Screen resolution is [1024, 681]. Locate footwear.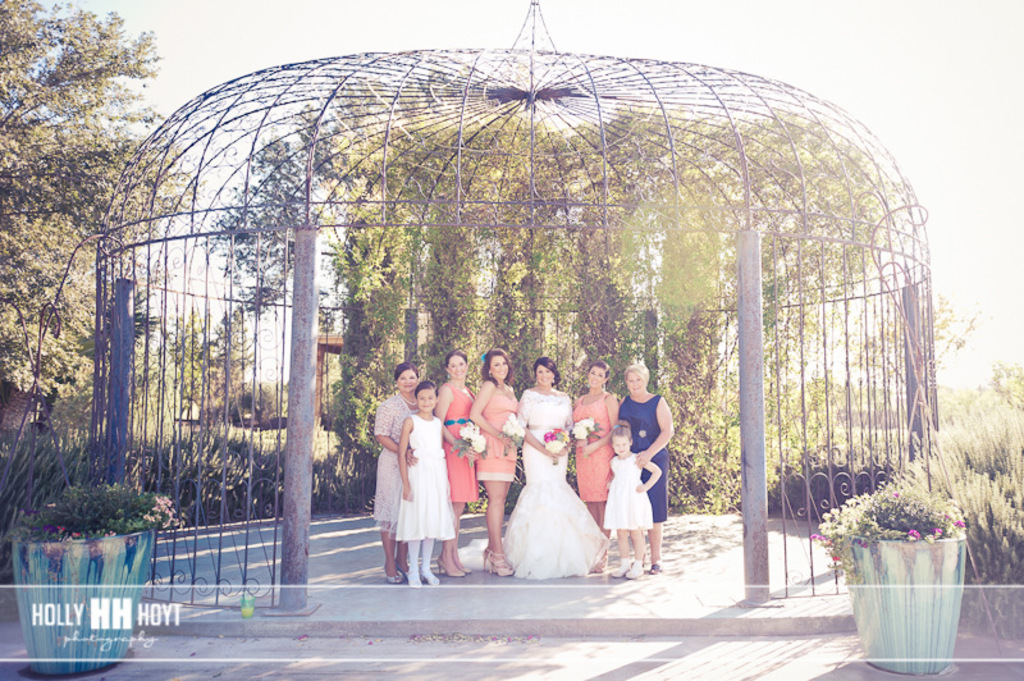
BBox(650, 561, 658, 572).
